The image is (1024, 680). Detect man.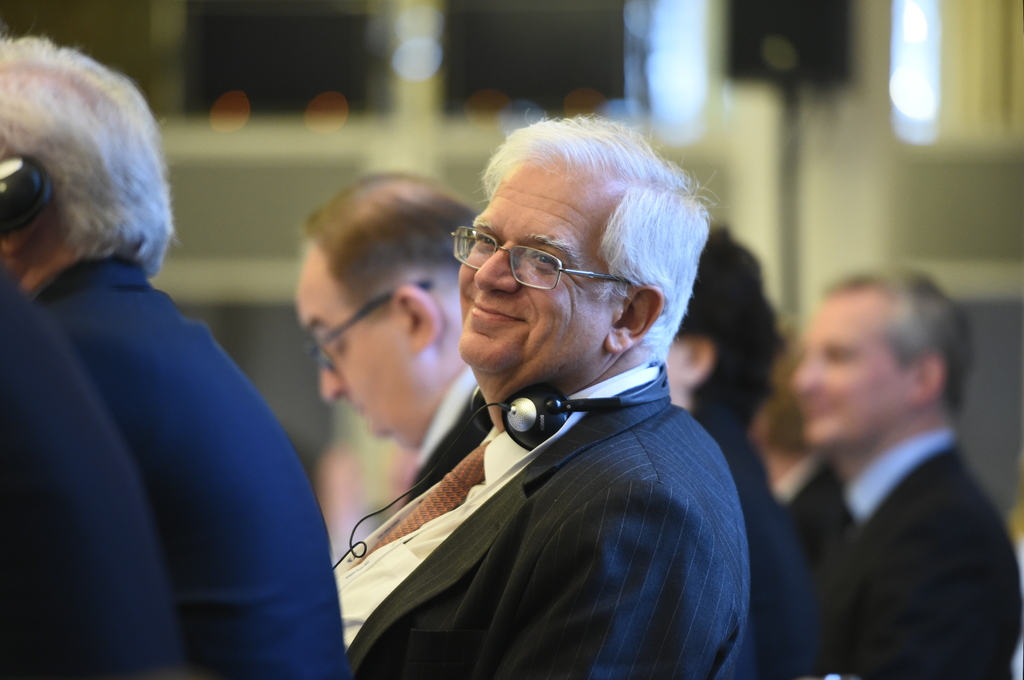
Detection: [x1=339, y1=100, x2=787, y2=668].
